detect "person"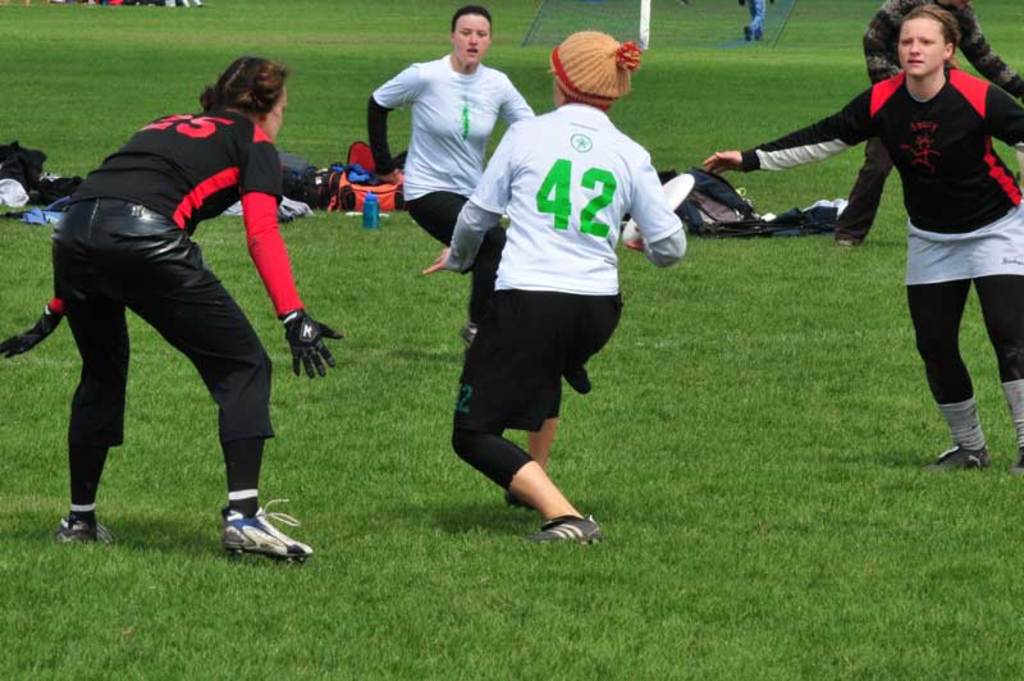
<box>420,23,691,548</box>
